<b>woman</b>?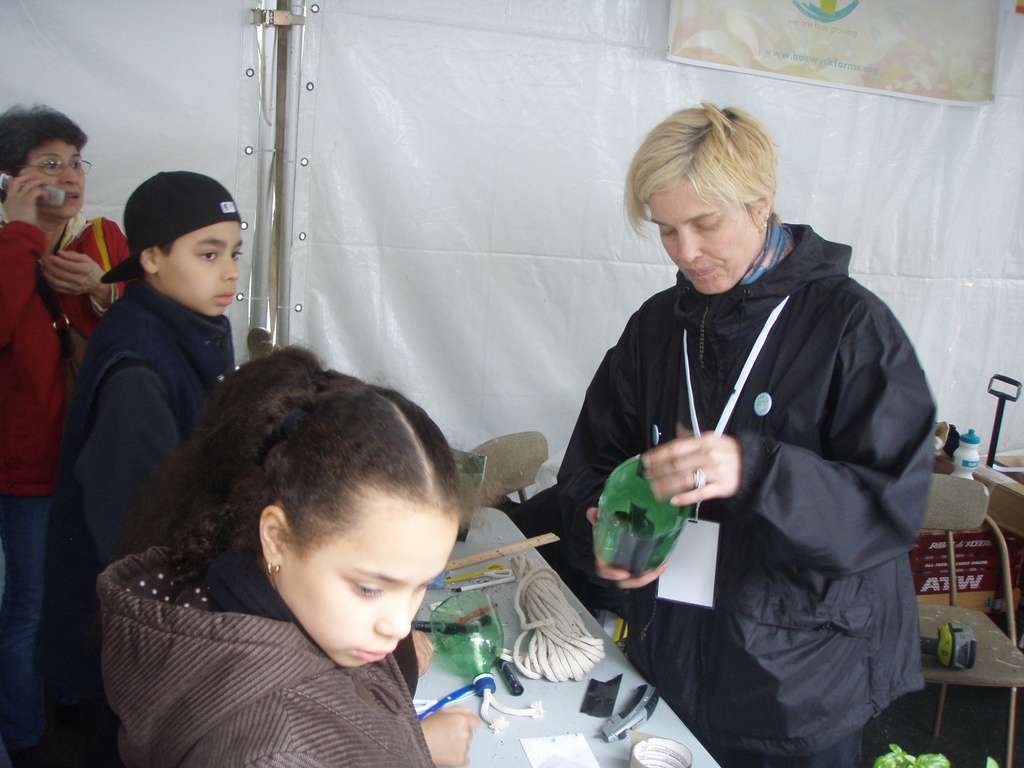
crop(563, 82, 937, 756)
